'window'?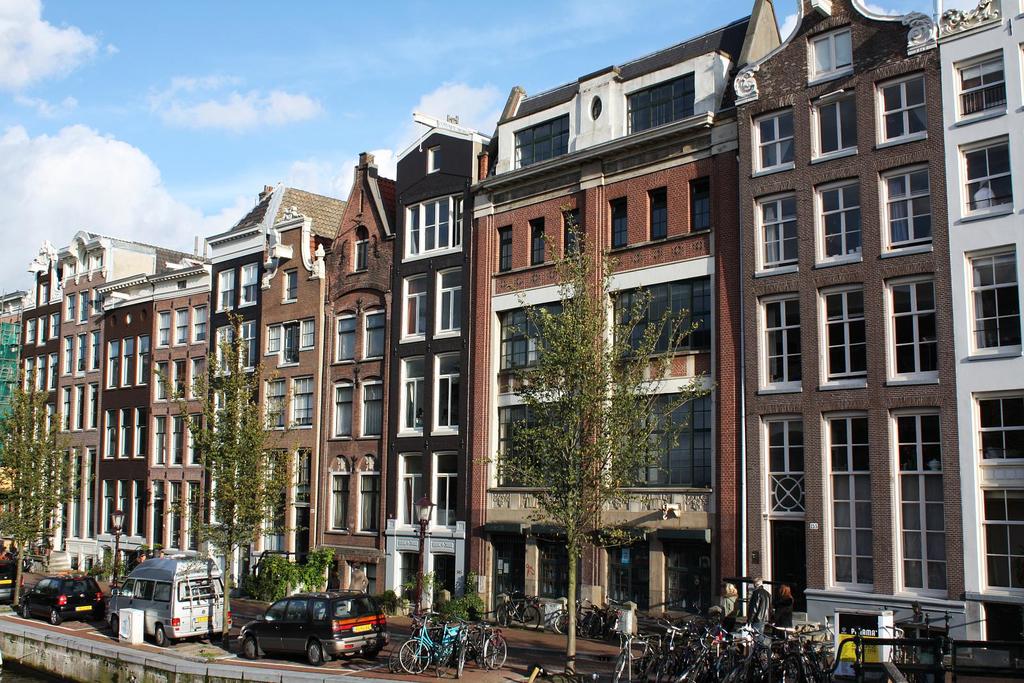
(356, 230, 370, 285)
